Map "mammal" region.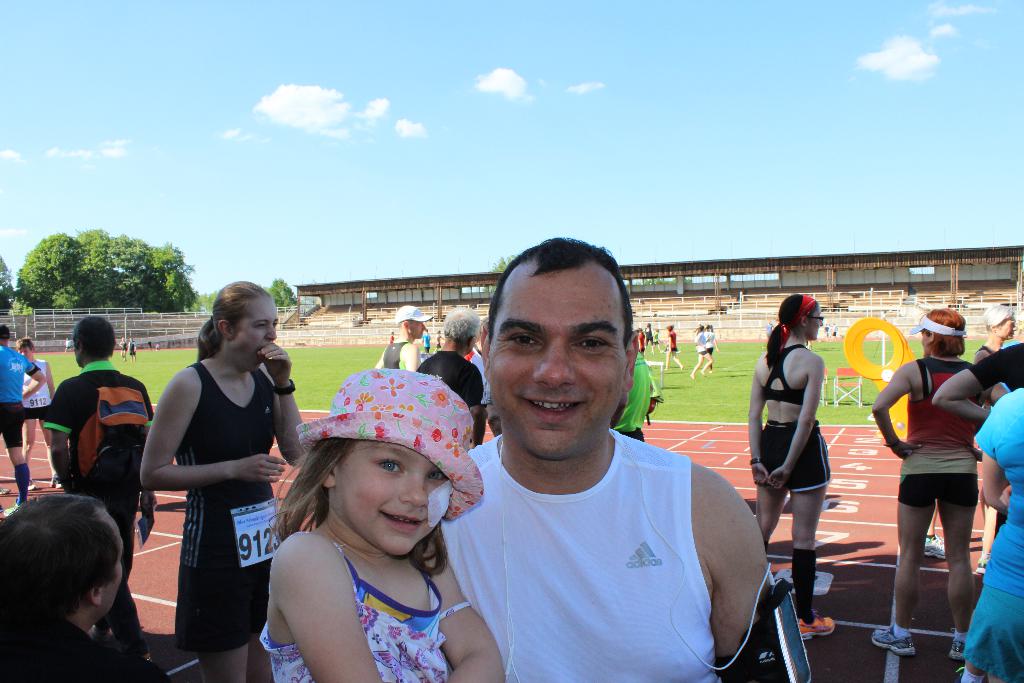
Mapped to crop(374, 303, 431, 371).
